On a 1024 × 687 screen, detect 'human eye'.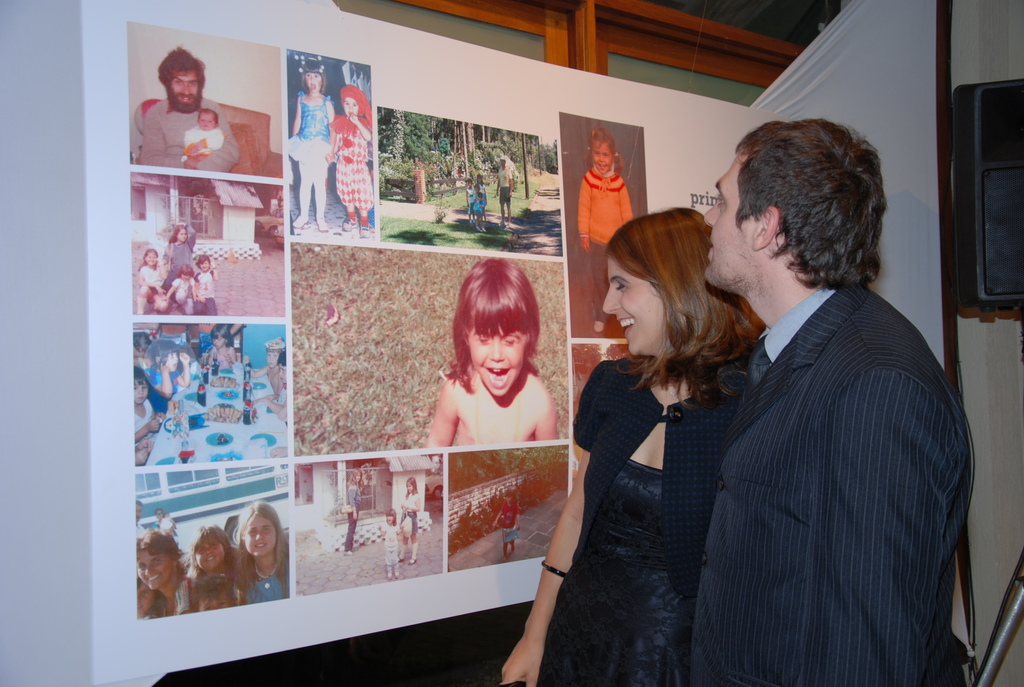
select_region(130, 386, 138, 391).
